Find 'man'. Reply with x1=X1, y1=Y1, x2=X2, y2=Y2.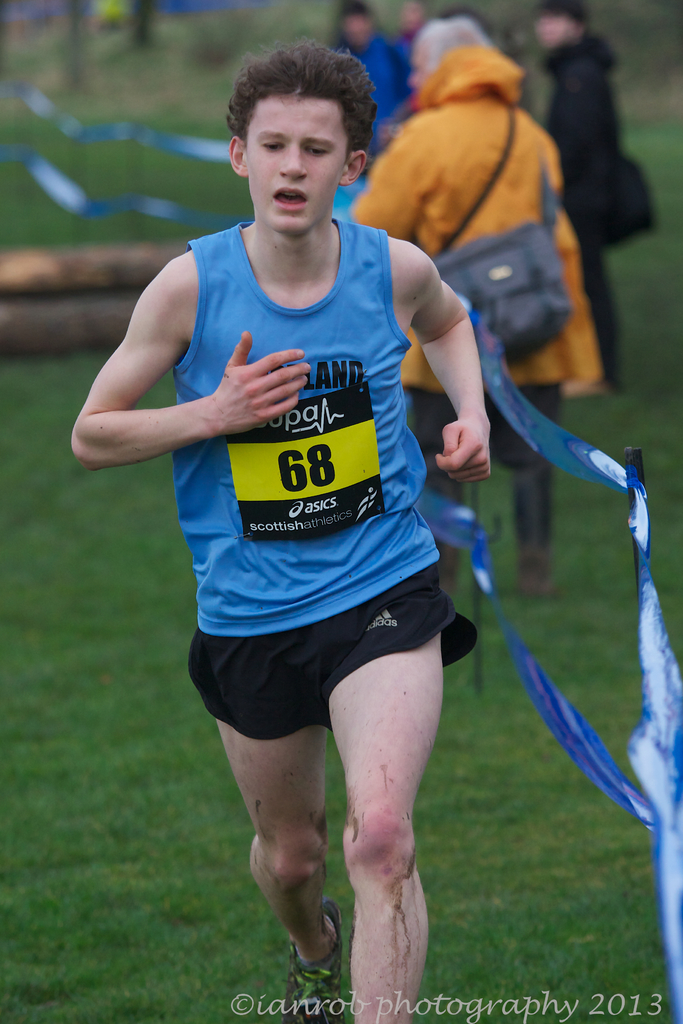
x1=346, y1=8, x2=602, y2=598.
